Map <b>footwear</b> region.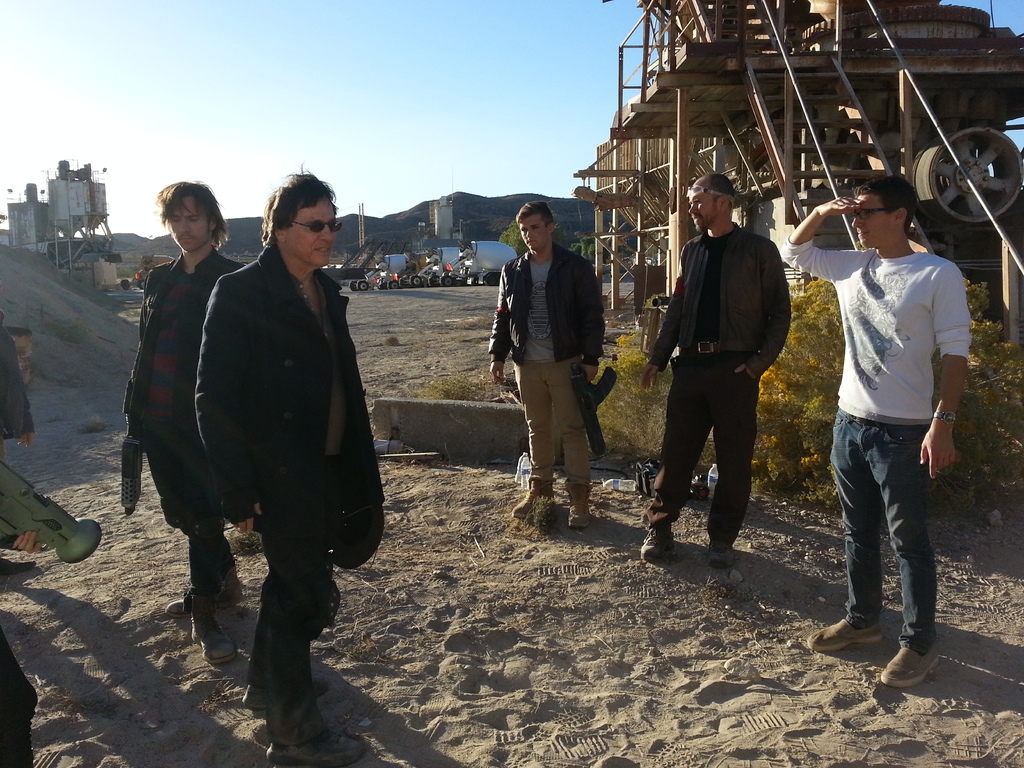
Mapped to {"left": 878, "top": 620, "right": 959, "bottom": 701}.
